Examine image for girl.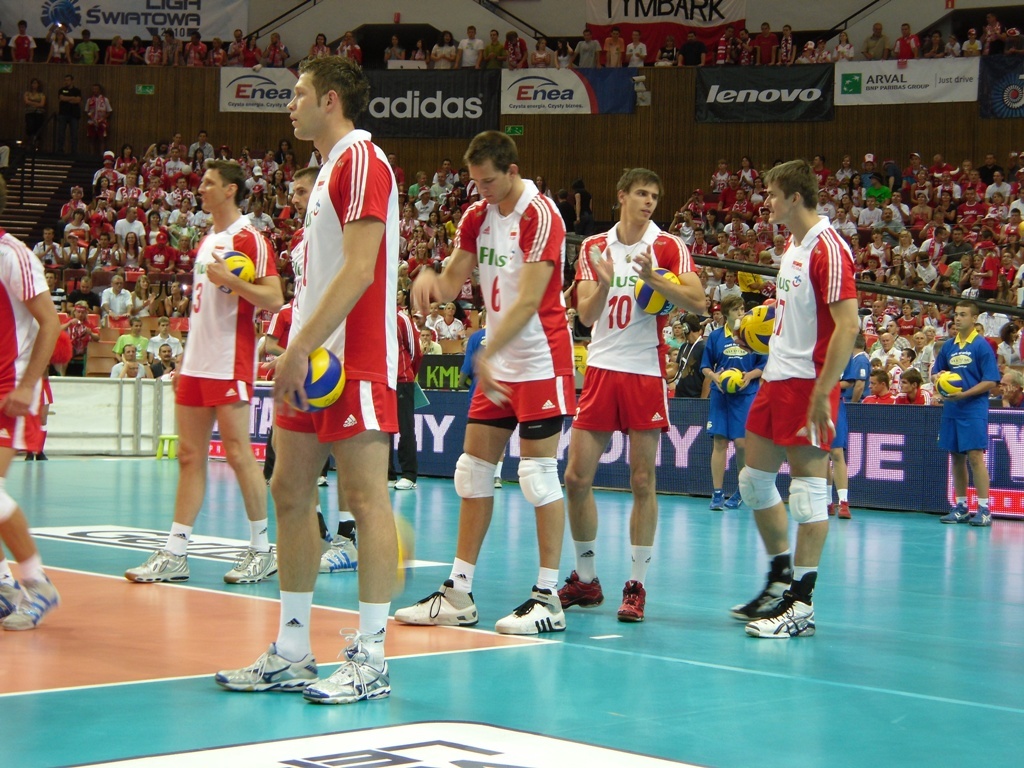
Examination result: bbox=(987, 191, 1013, 224).
